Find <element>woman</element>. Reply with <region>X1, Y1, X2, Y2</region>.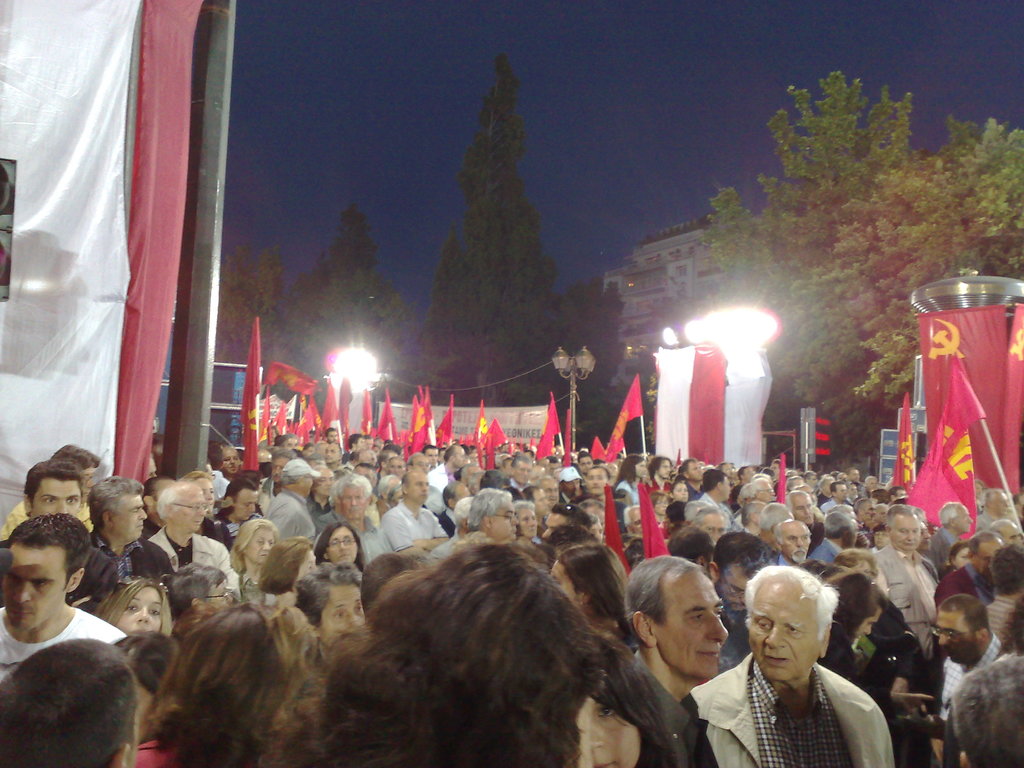
<region>292, 563, 373, 666</region>.
